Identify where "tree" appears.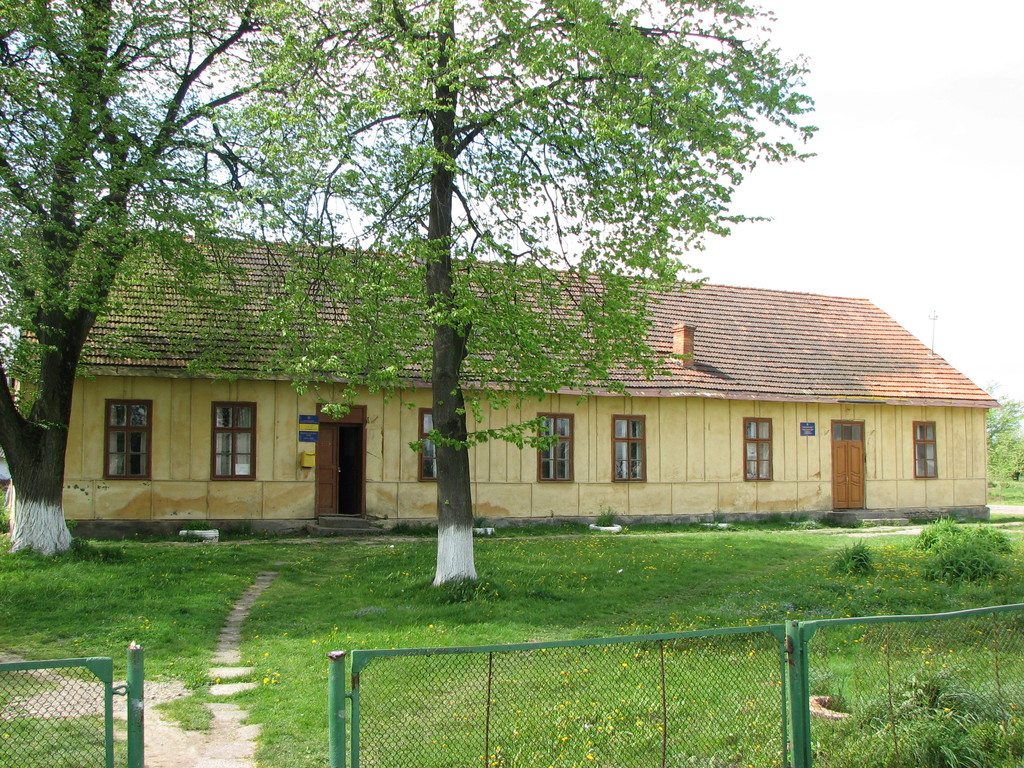
Appears at box(208, 1, 817, 592).
